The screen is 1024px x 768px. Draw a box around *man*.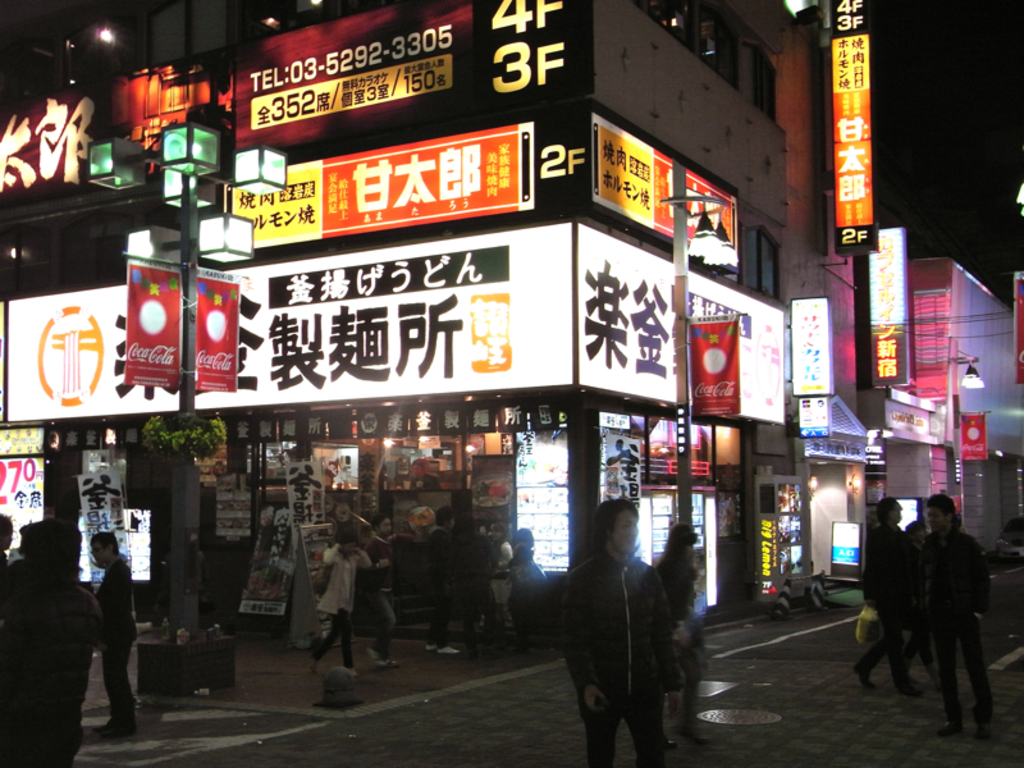
557,506,710,762.
